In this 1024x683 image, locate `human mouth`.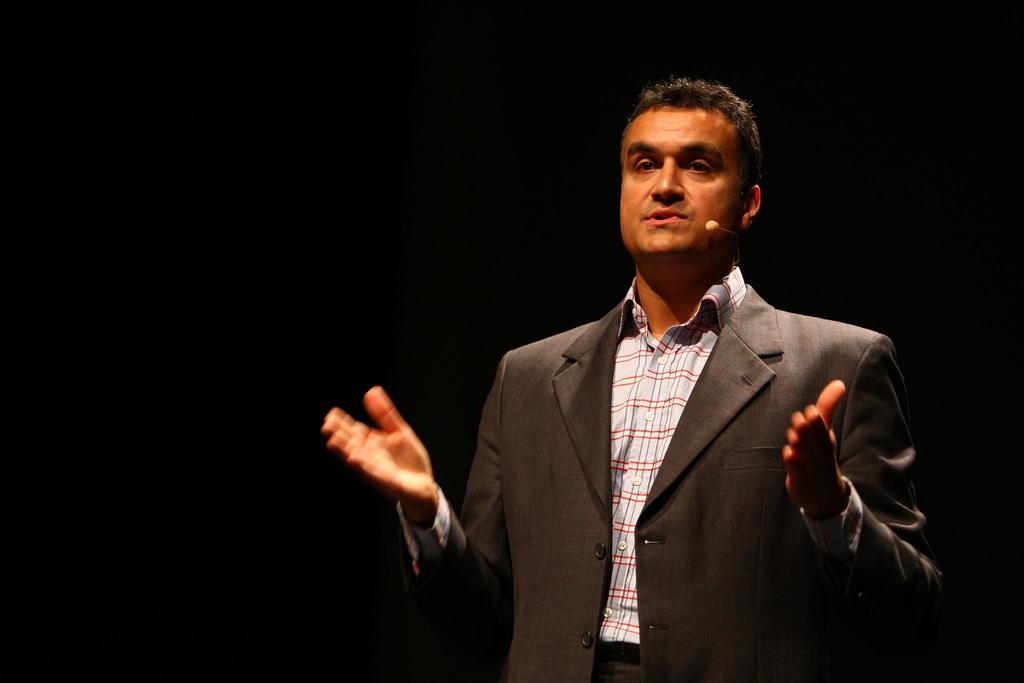
Bounding box: [644, 210, 686, 222].
